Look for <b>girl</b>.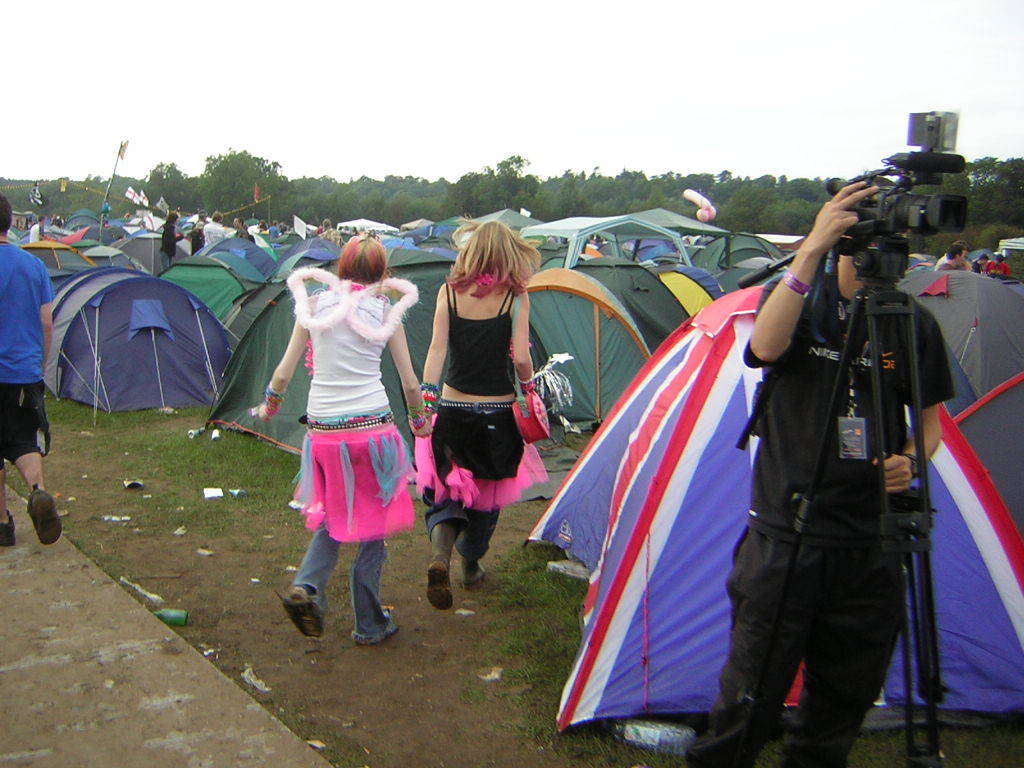
Found: region(420, 216, 542, 615).
